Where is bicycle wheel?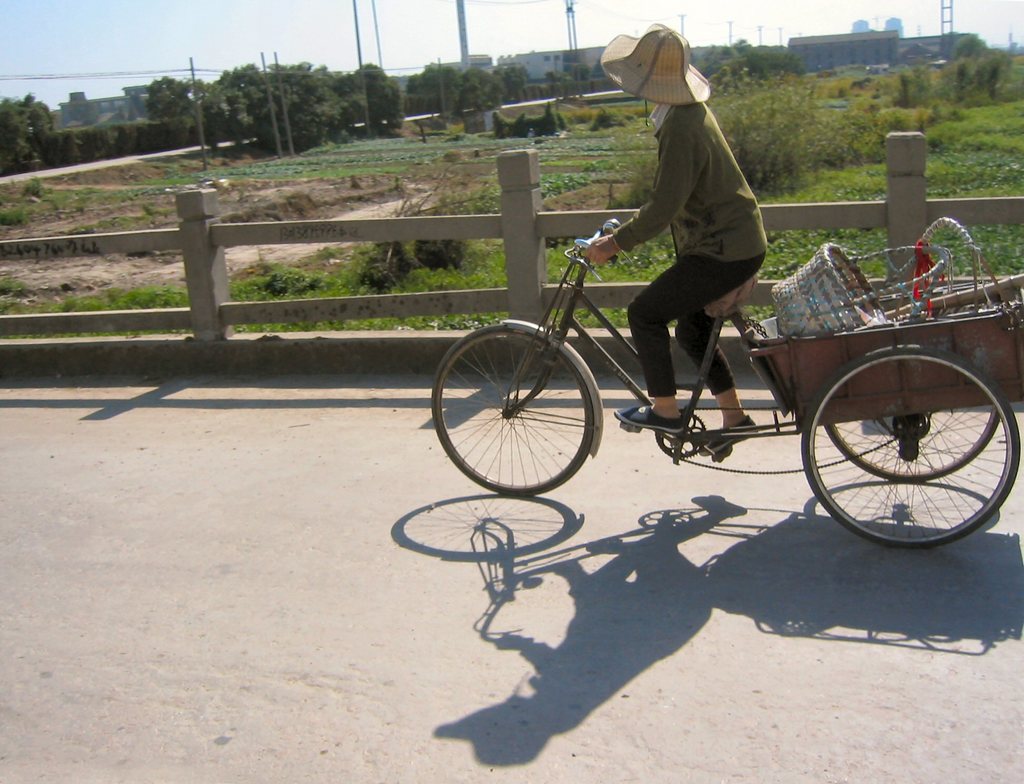
detection(801, 342, 1017, 546).
